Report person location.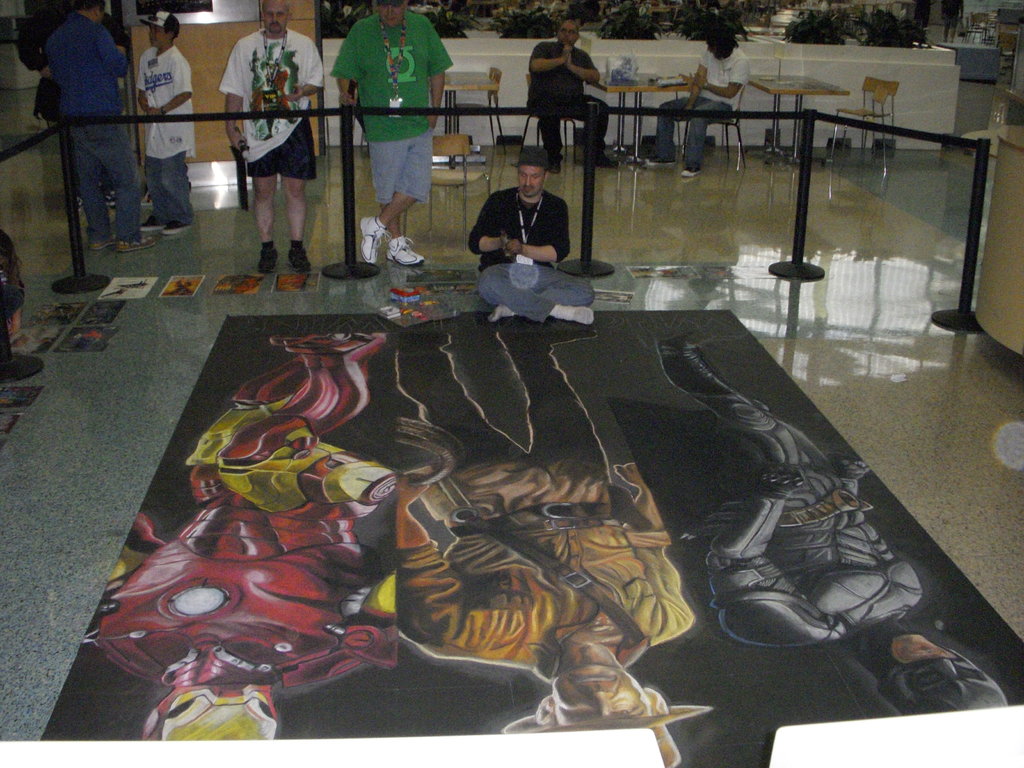
Report: <bbox>49, 0, 130, 249</bbox>.
